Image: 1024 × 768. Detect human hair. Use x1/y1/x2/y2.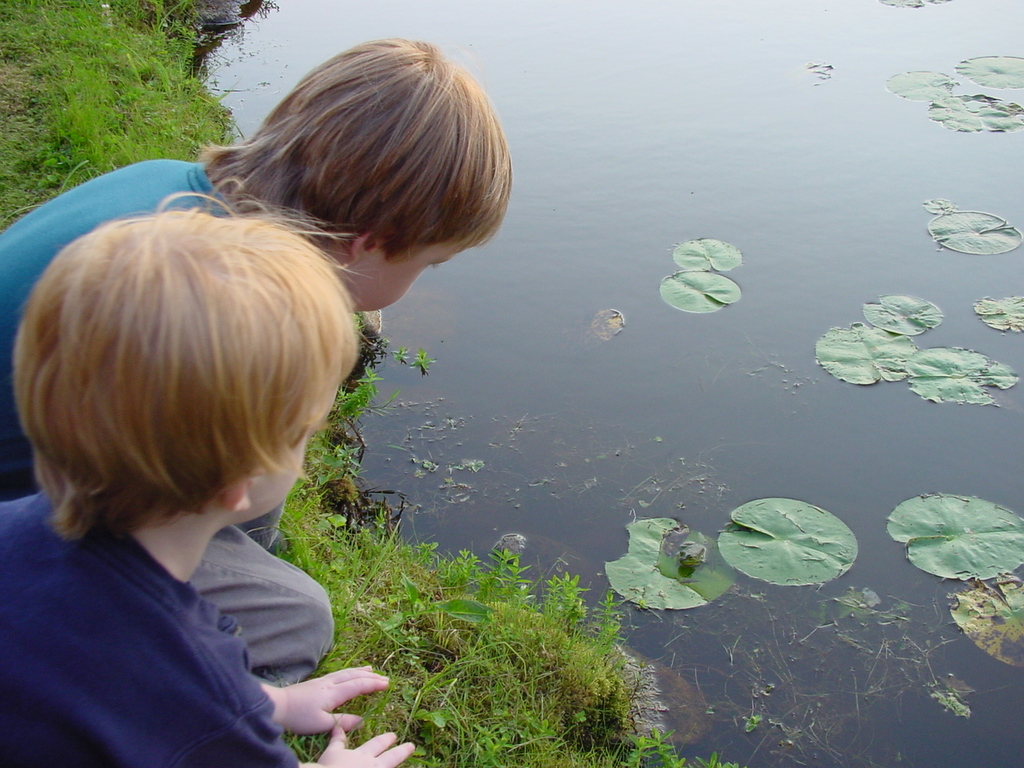
208/34/520/291.
